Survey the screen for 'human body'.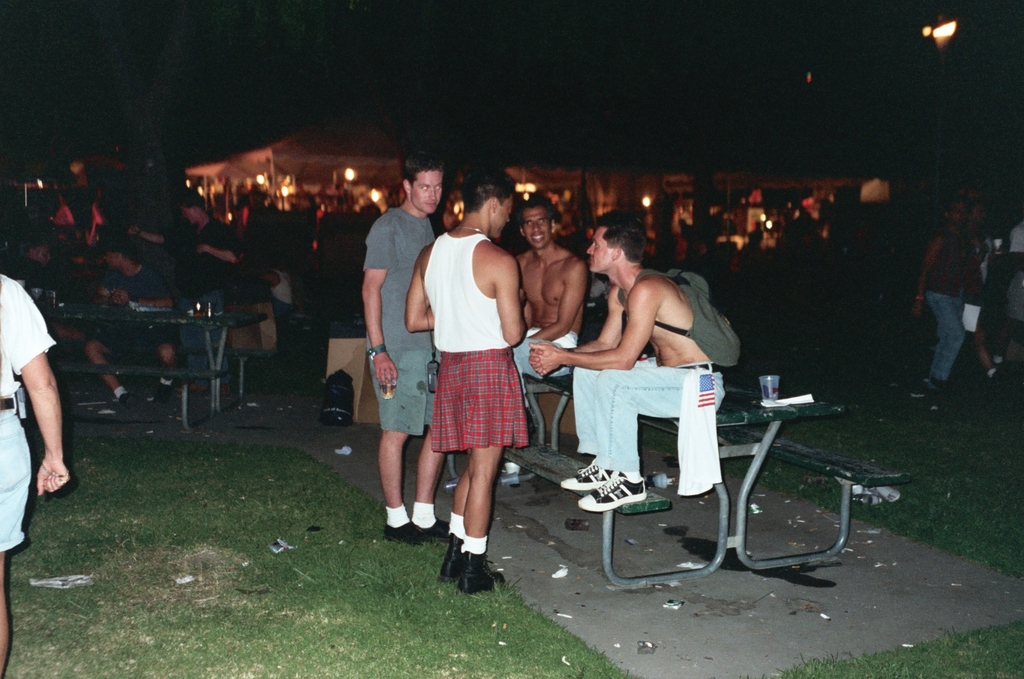
Survey found: (x1=513, y1=194, x2=594, y2=415).
